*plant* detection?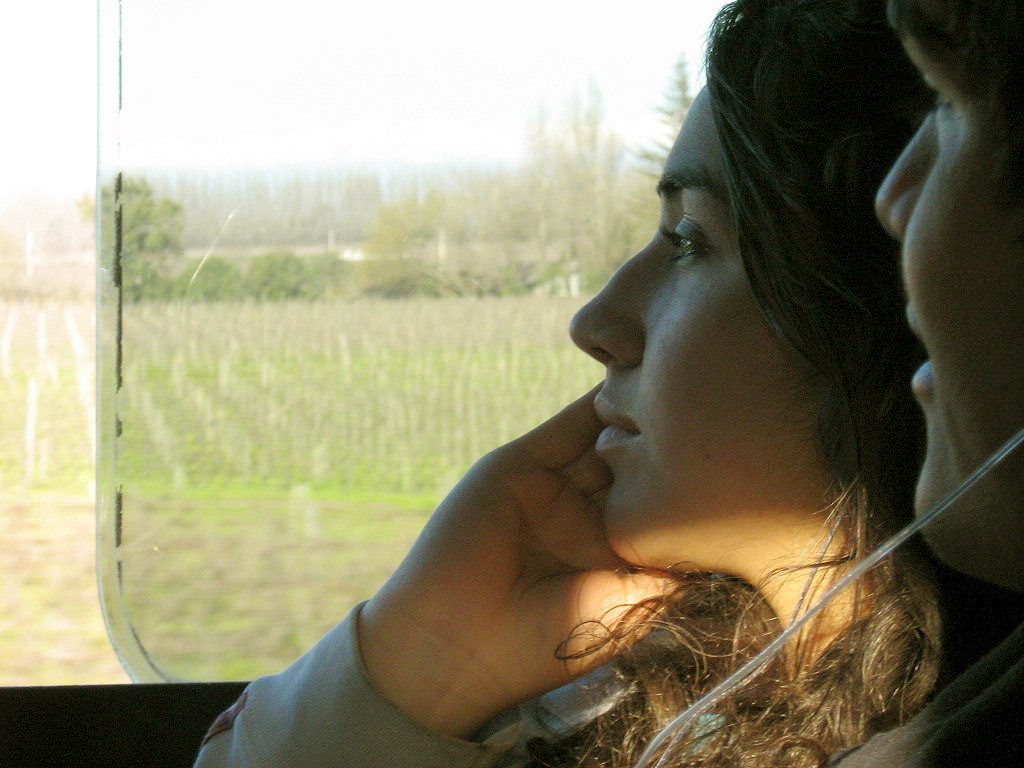
336:263:460:302
